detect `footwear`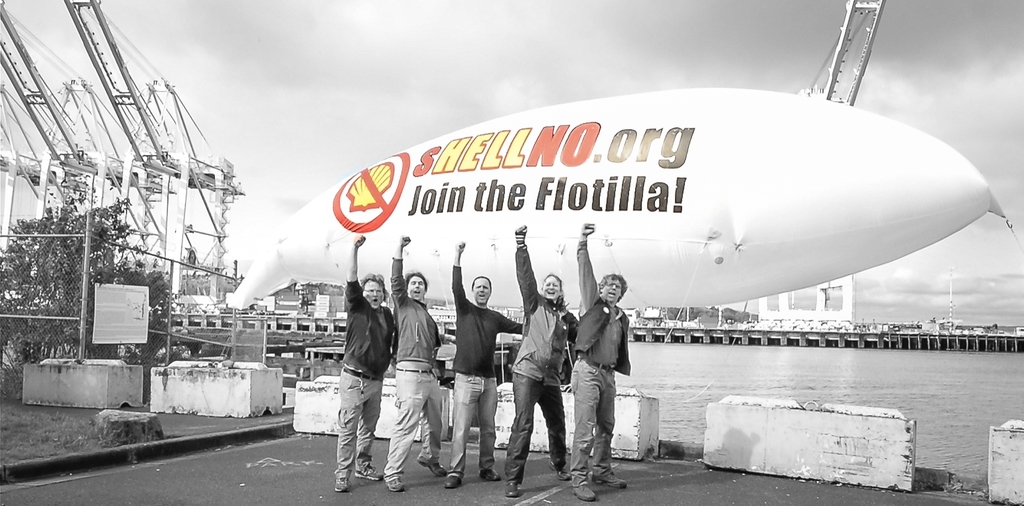
box(415, 460, 445, 476)
